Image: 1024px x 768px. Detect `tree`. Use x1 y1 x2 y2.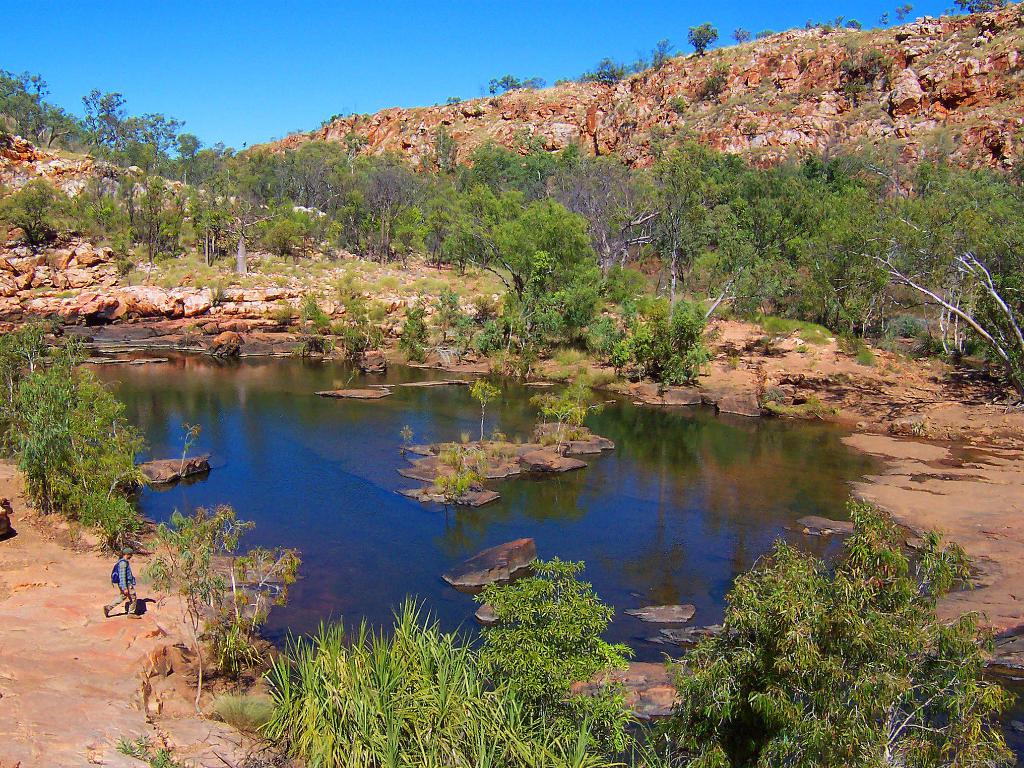
495 74 520 94.
